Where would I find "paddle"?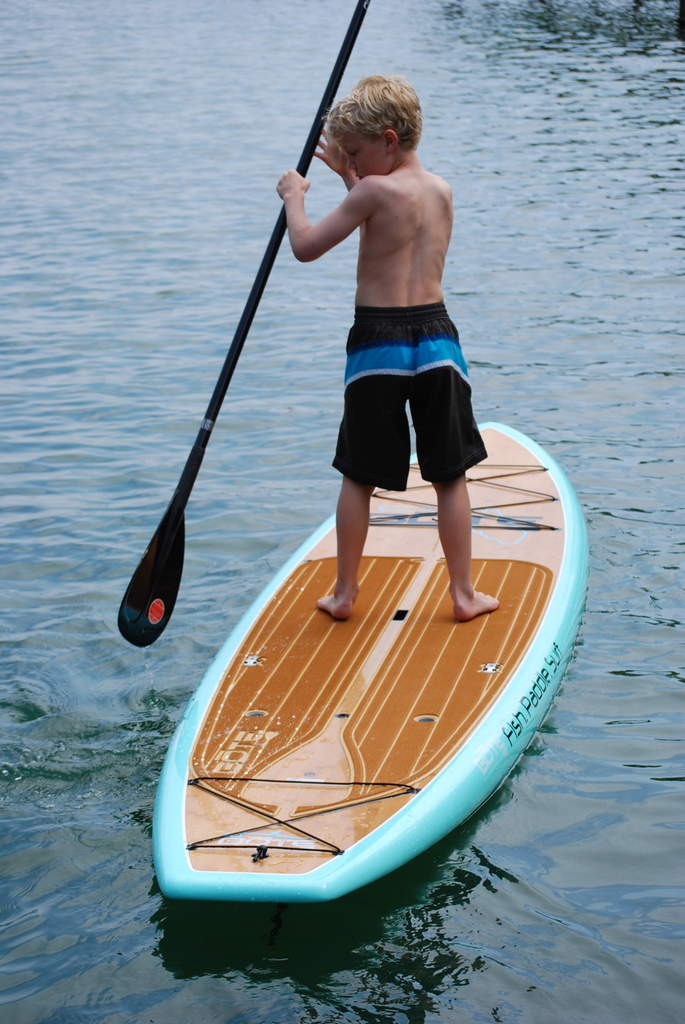
At Rect(114, 0, 374, 649).
